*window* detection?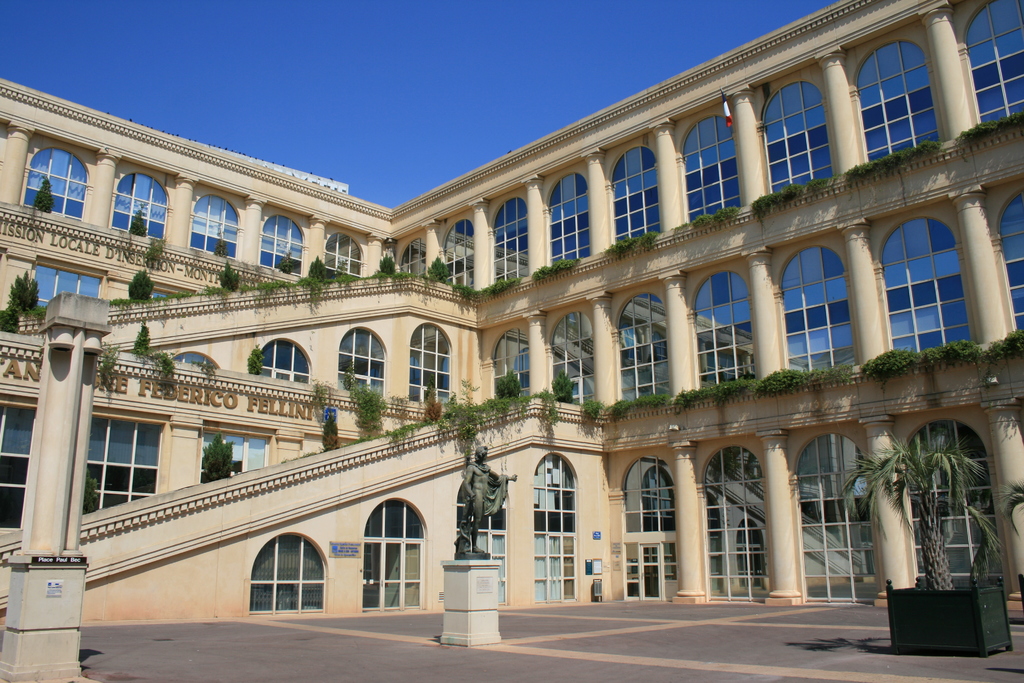
(363, 494, 425, 608)
